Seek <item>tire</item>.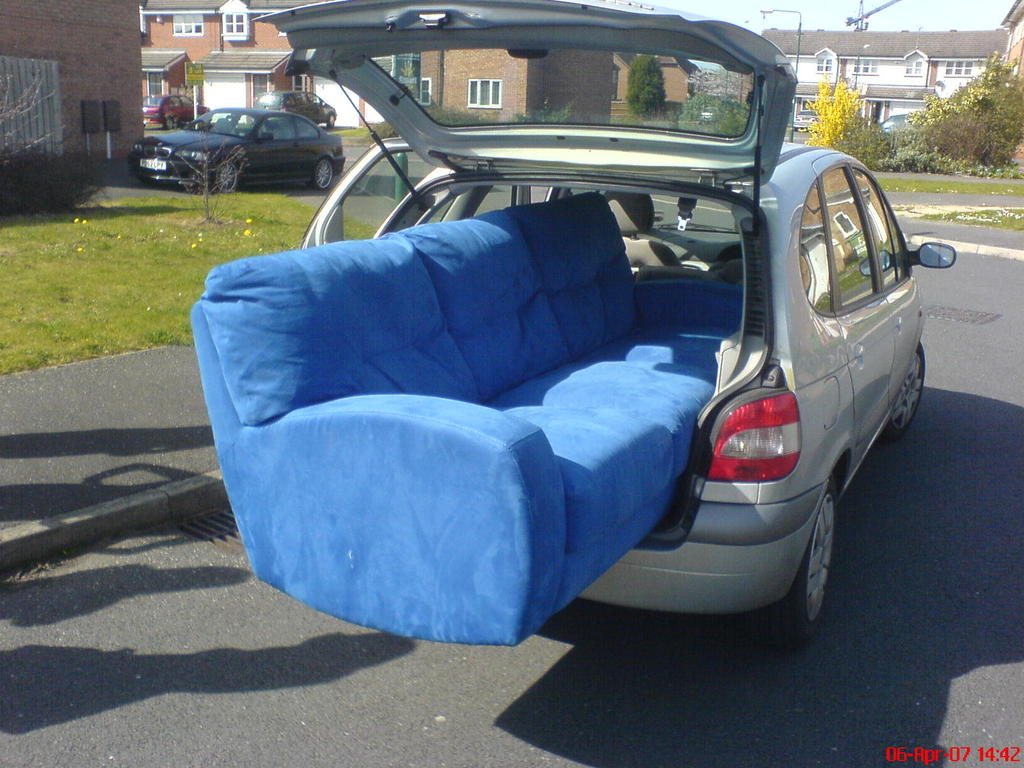
{"x1": 164, "y1": 118, "x2": 178, "y2": 135}.
